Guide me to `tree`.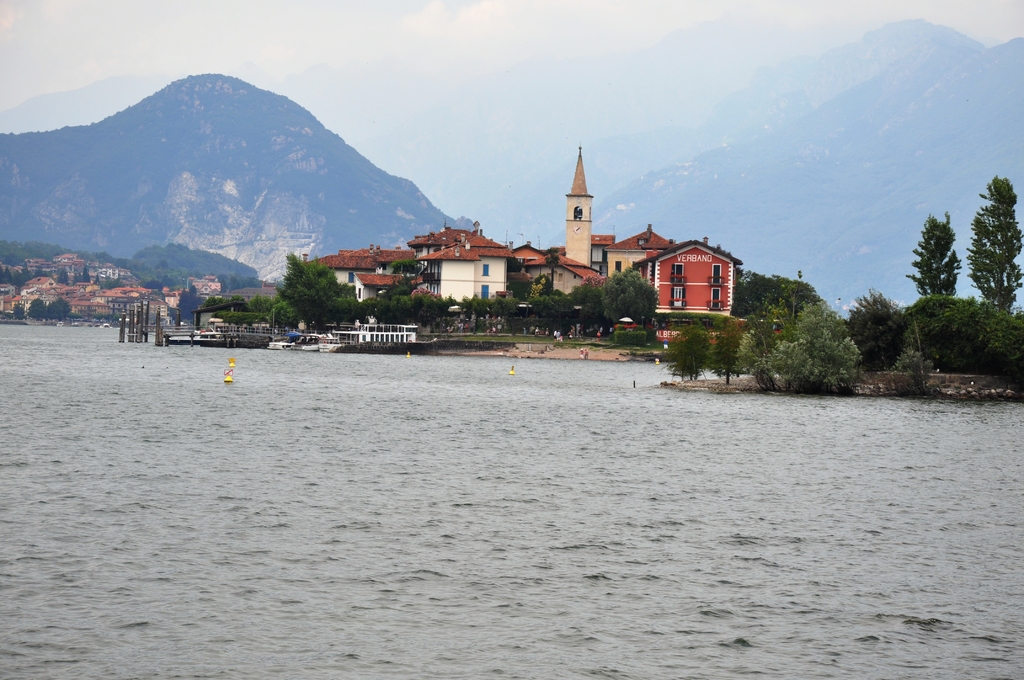
Guidance: [577,277,609,343].
